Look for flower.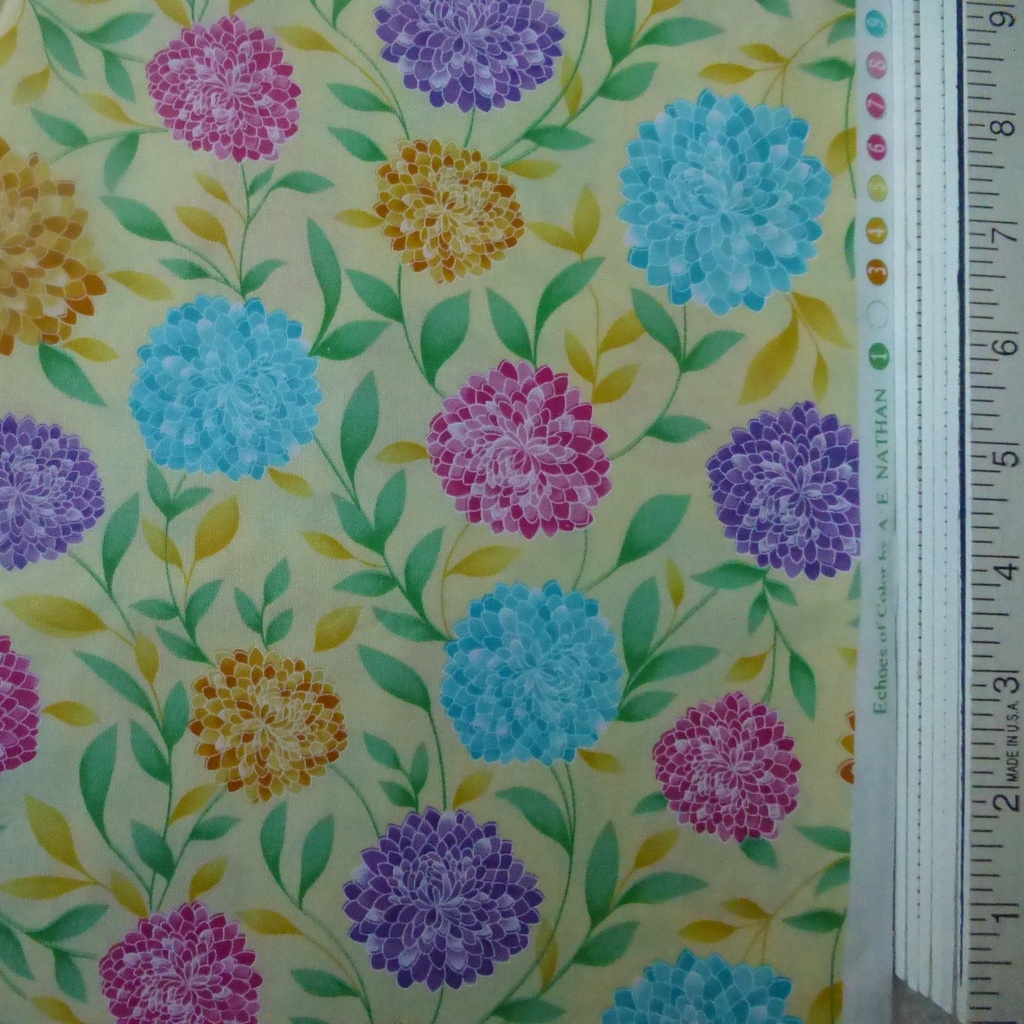
Found: <box>648,691,796,842</box>.
